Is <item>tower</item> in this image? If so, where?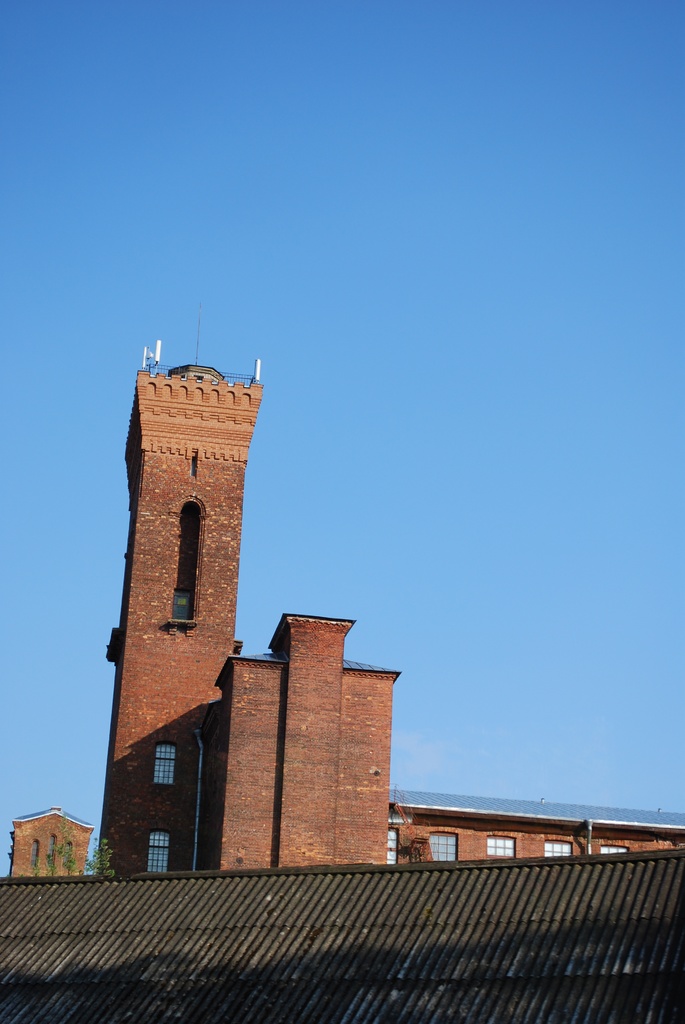
Yes, at crop(186, 617, 396, 876).
